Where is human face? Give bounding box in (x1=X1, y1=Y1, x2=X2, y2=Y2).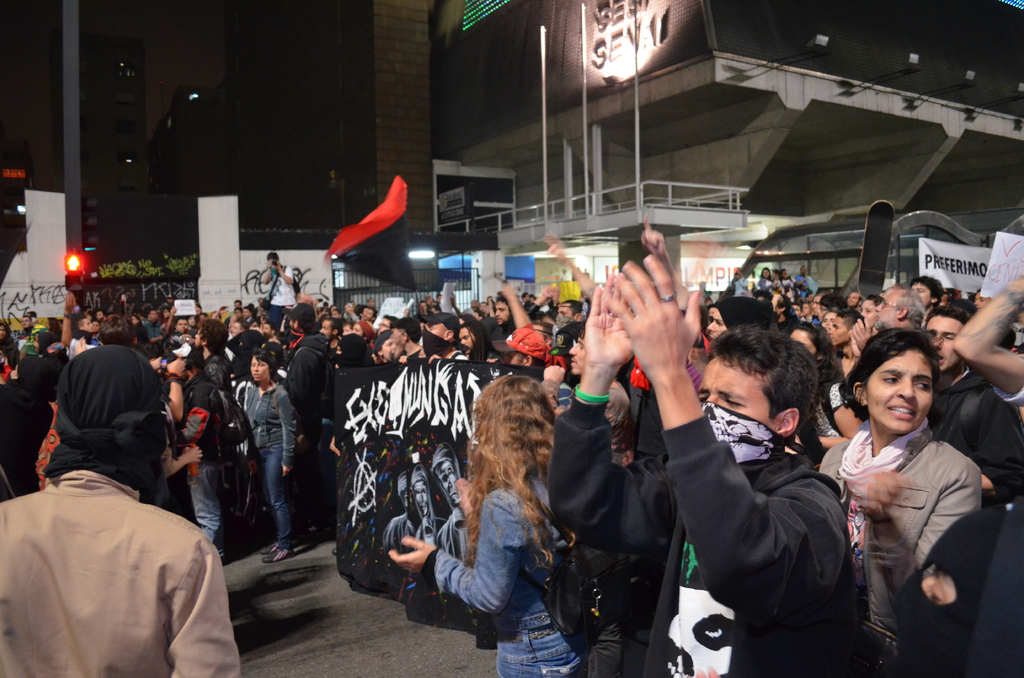
(x1=426, y1=320, x2=445, y2=339).
